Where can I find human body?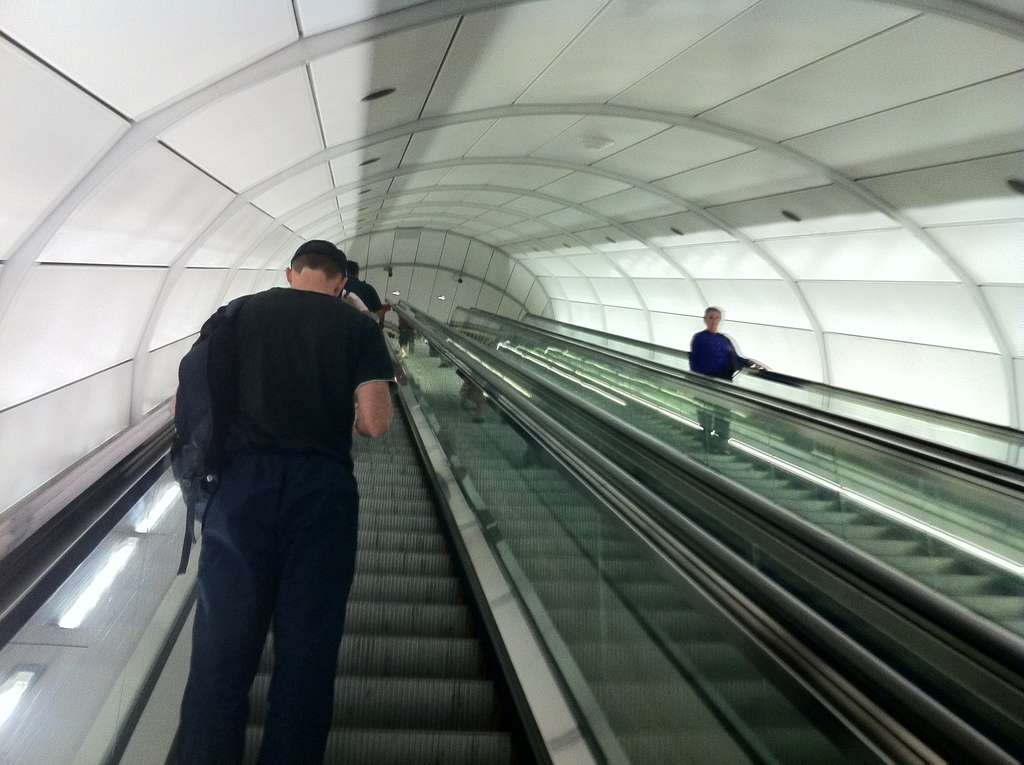
You can find it at [160,204,408,764].
